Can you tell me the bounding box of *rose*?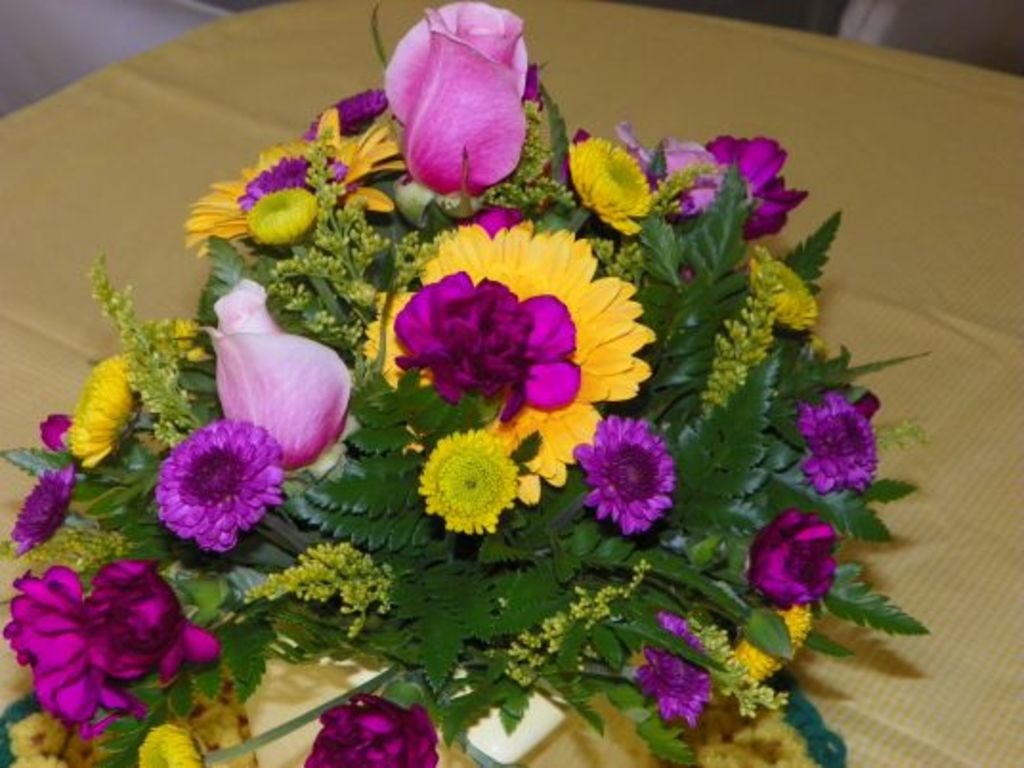
384:0:533:199.
